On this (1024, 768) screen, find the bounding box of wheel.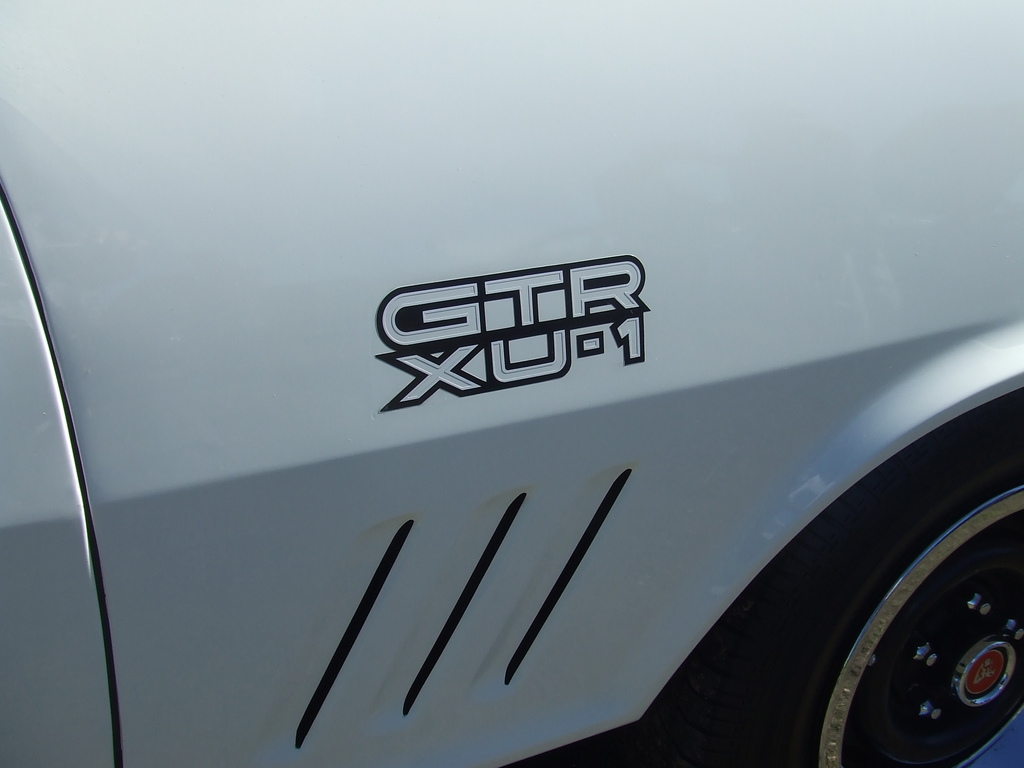
Bounding box: region(735, 435, 1023, 767).
